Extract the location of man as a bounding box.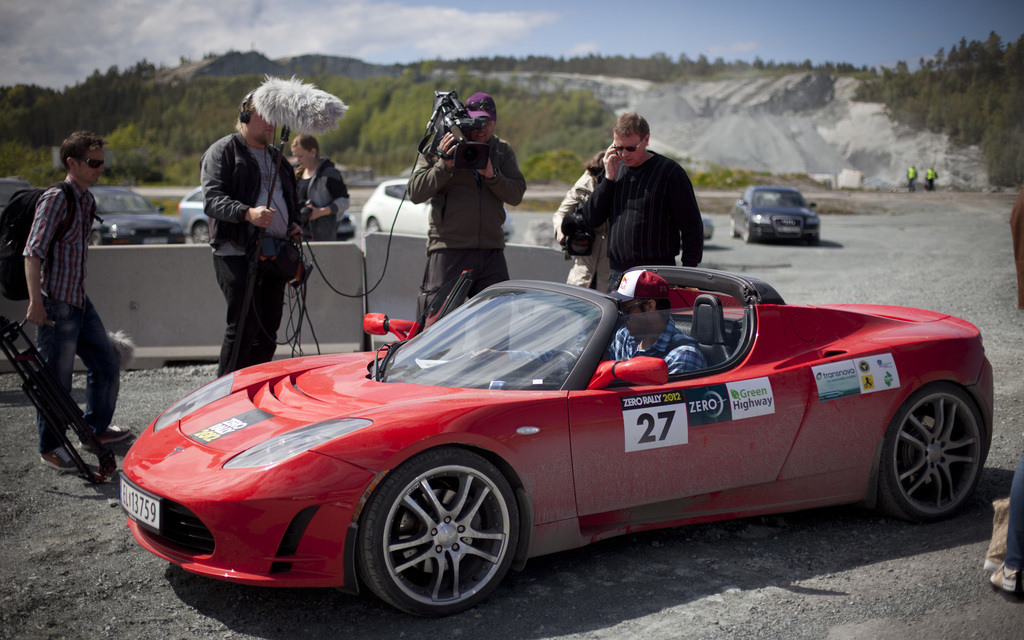
{"left": 575, "top": 108, "right": 726, "bottom": 294}.
